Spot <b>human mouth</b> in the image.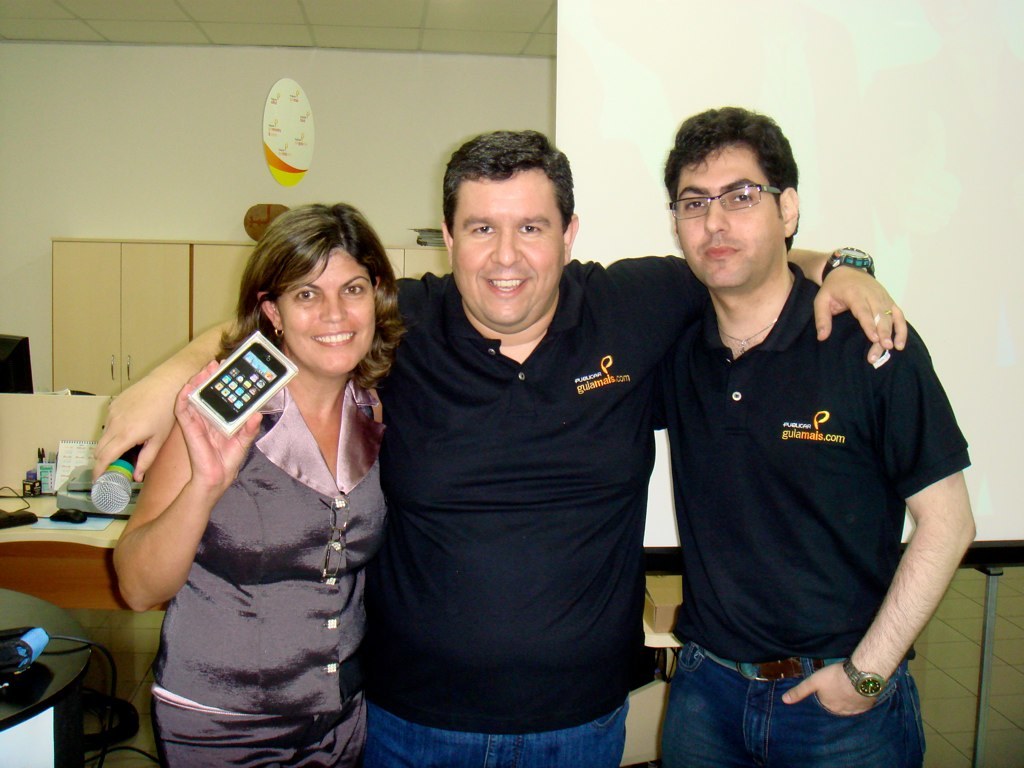
<b>human mouth</b> found at <bbox>704, 238, 744, 261</bbox>.
